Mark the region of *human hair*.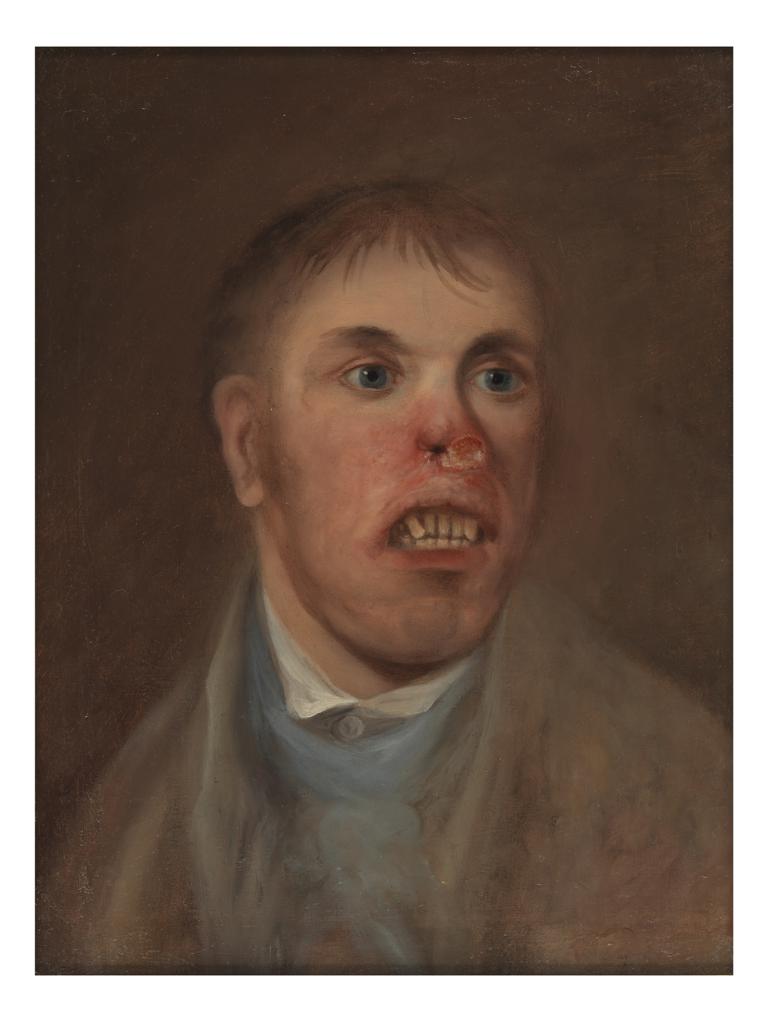
Region: select_region(132, 149, 618, 678).
